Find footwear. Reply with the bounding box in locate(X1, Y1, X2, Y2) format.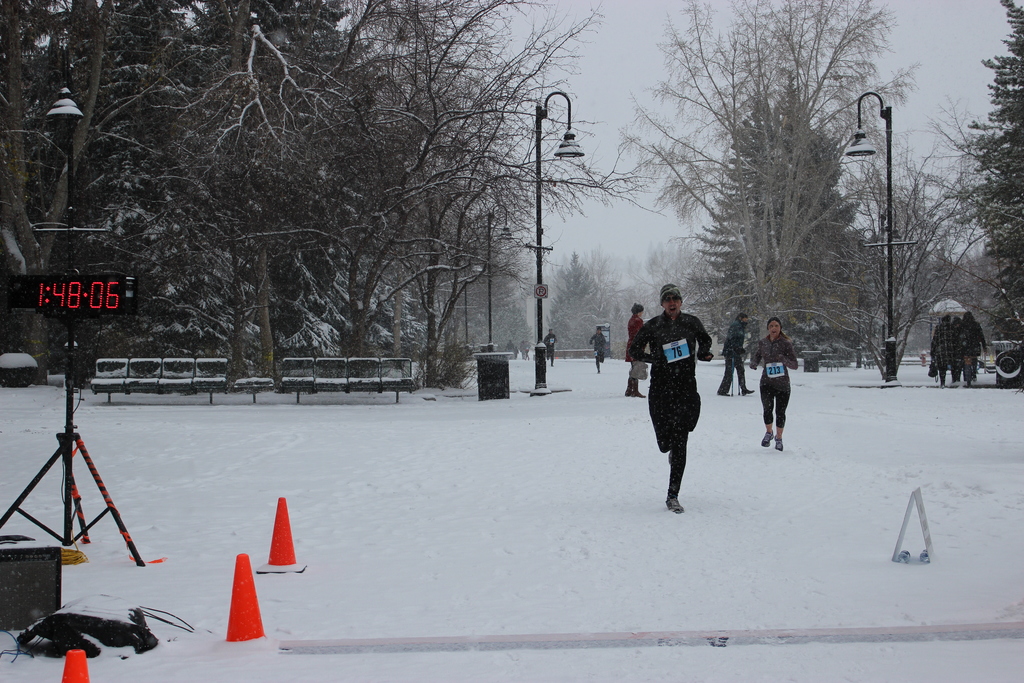
locate(742, 389, 754, 397).
